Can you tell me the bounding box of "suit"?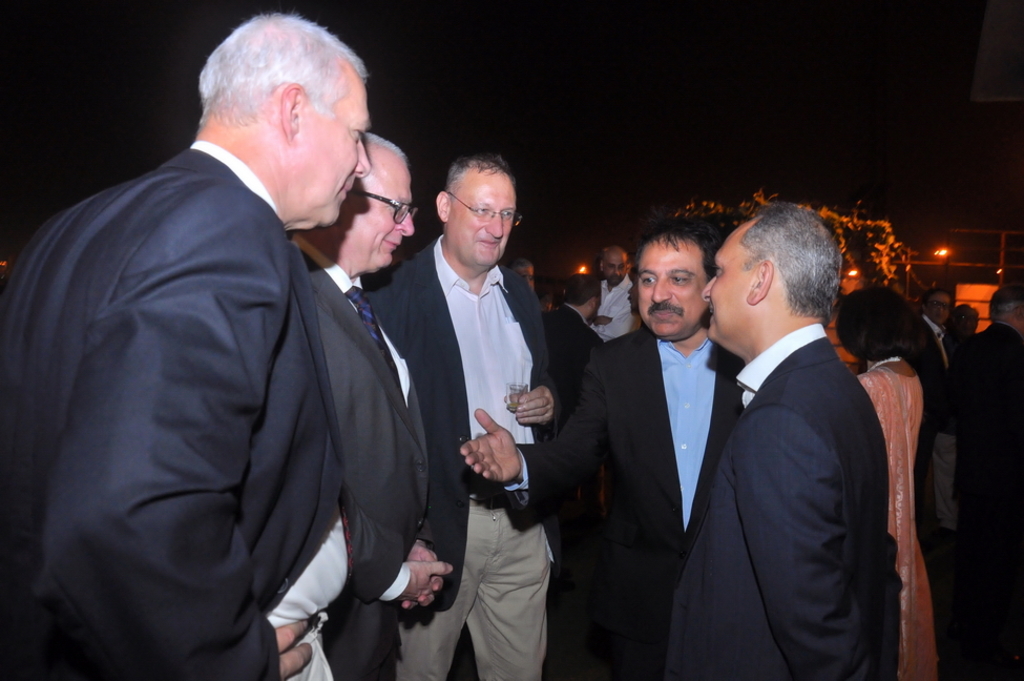
detection(501, 326, 747, 680).
